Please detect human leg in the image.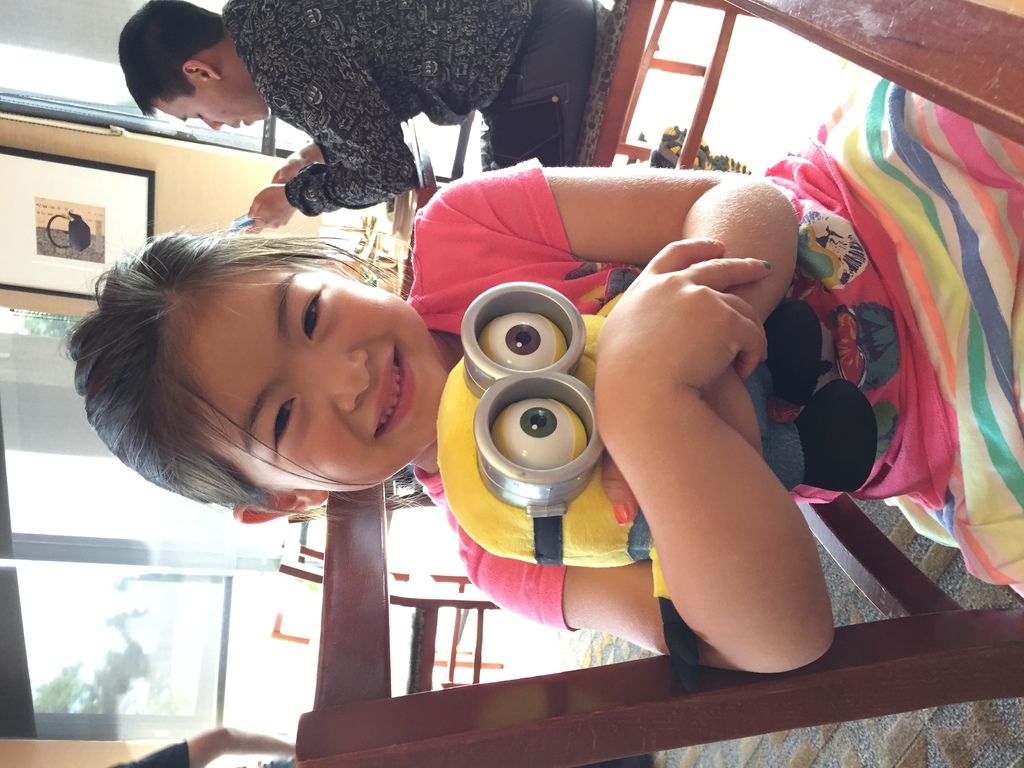
locate(488, 3, 611, 166).
